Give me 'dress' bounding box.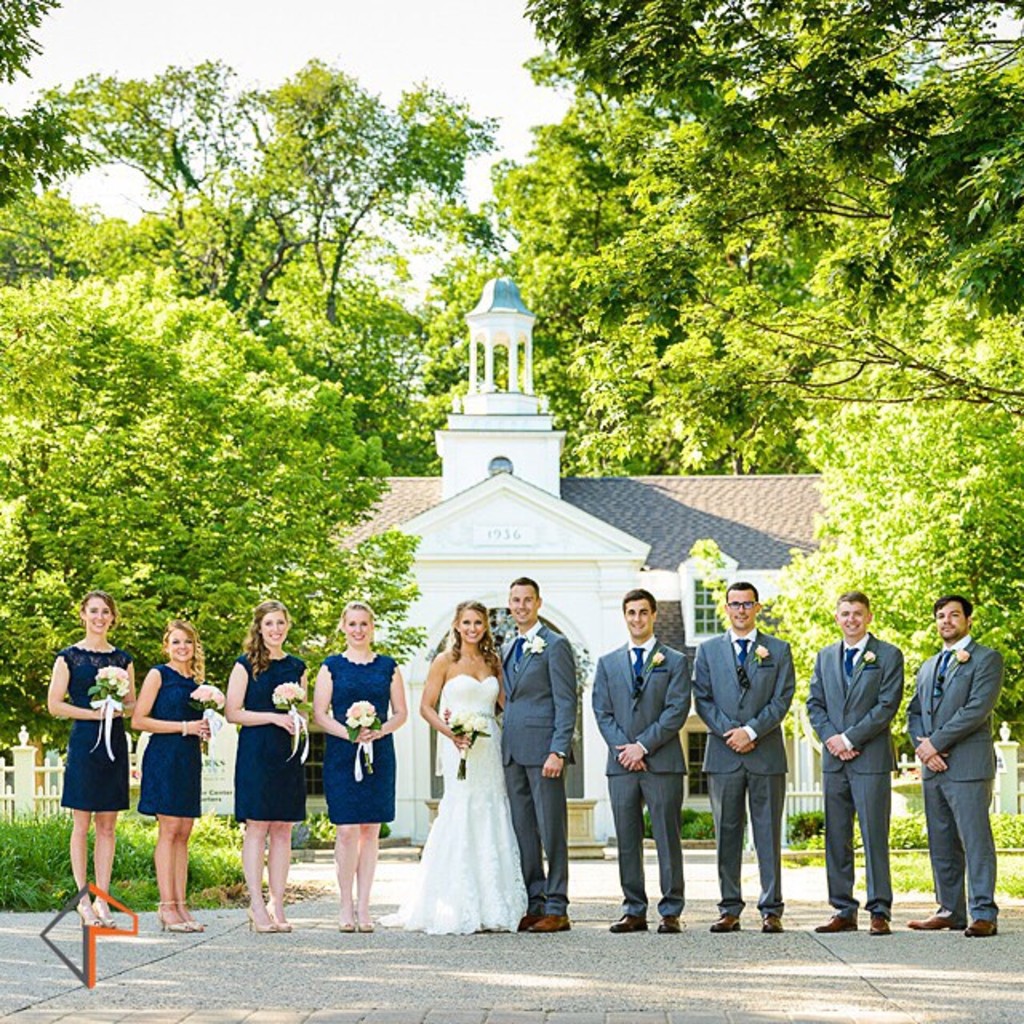
bbox(59, 646, 147, 814).
